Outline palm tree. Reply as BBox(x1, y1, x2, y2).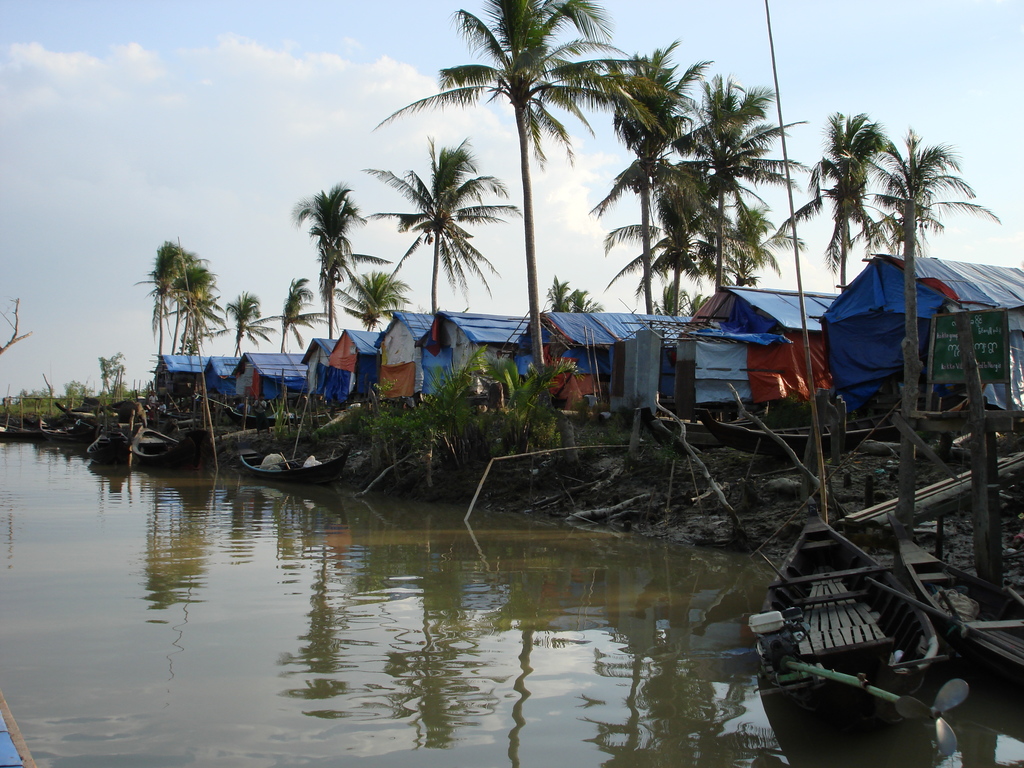
BBox(133, 236, 188, 358).
